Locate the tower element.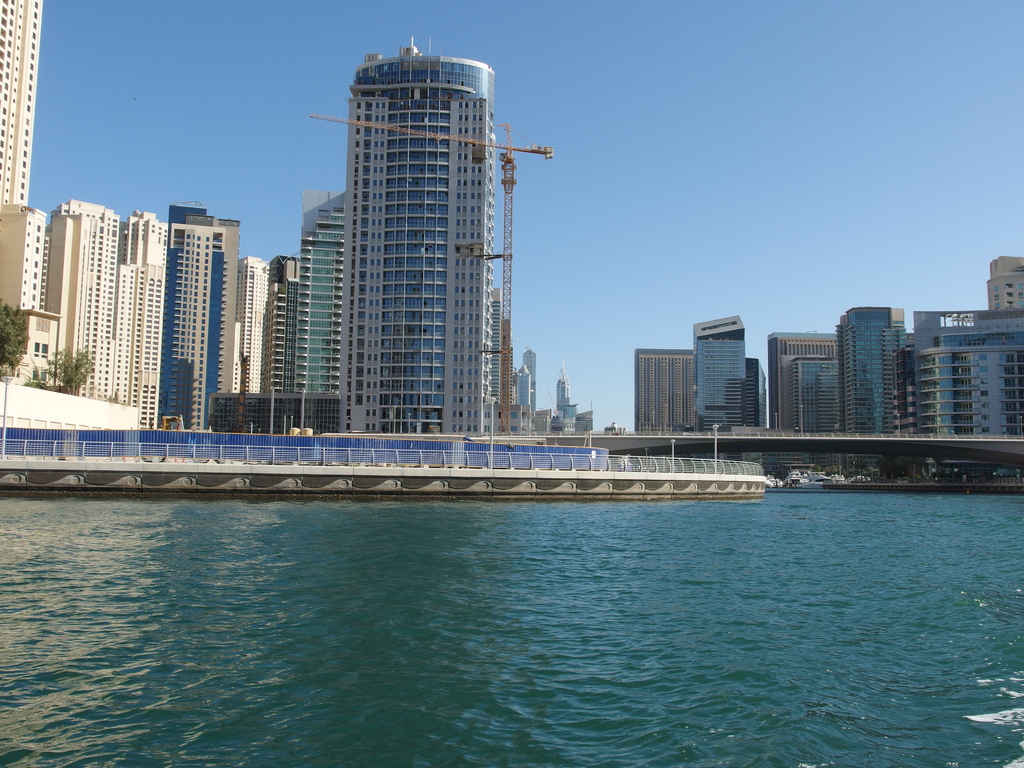
Element bbox: [157,199,237,429].
